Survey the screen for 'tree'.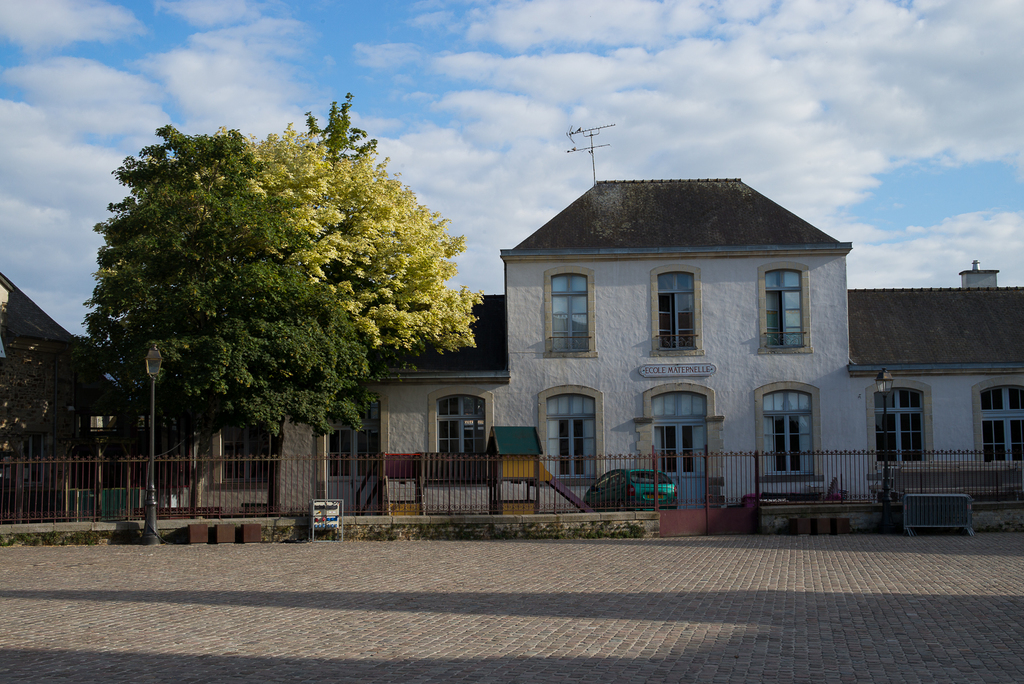
Survey found: box(313, 86, 378, 166).
